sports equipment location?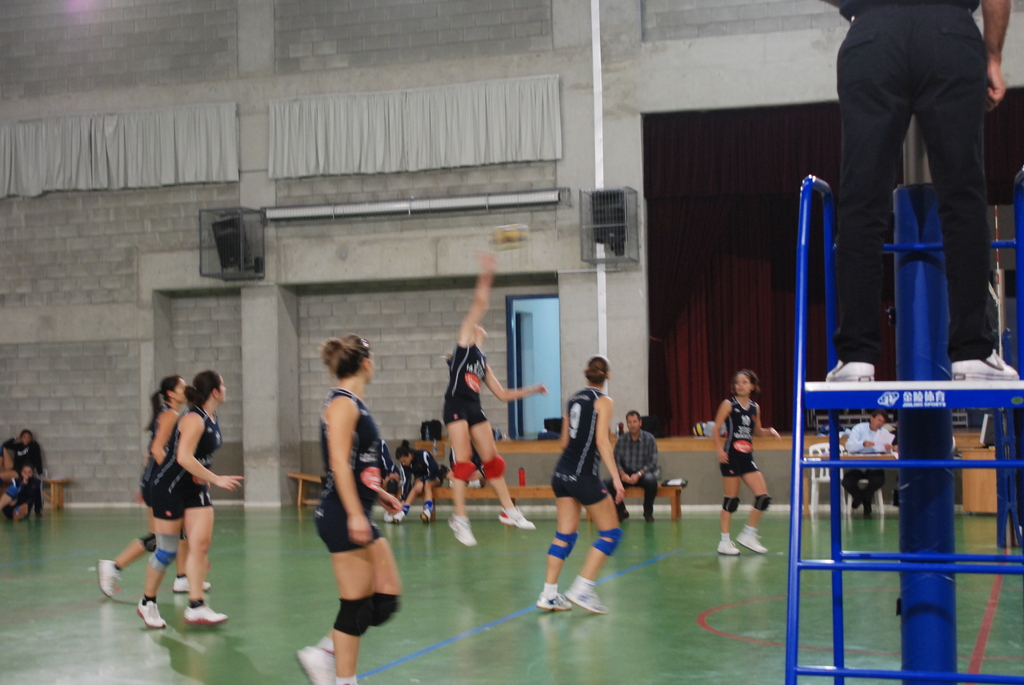
(180,599,225,622)
